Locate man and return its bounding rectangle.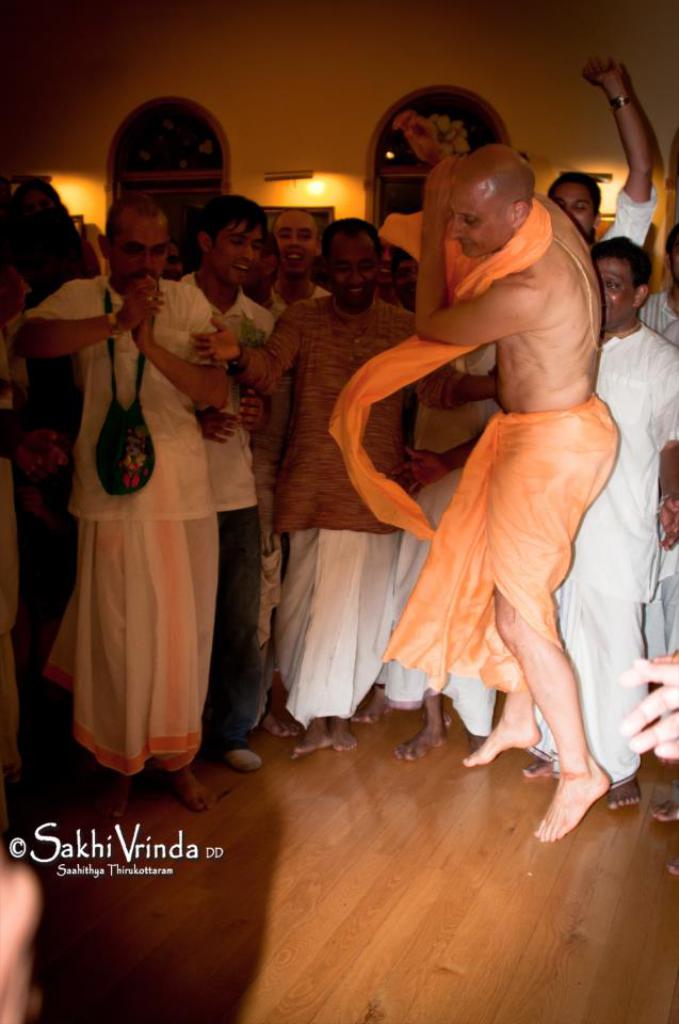
bbox(12, 195, 230, 817).
